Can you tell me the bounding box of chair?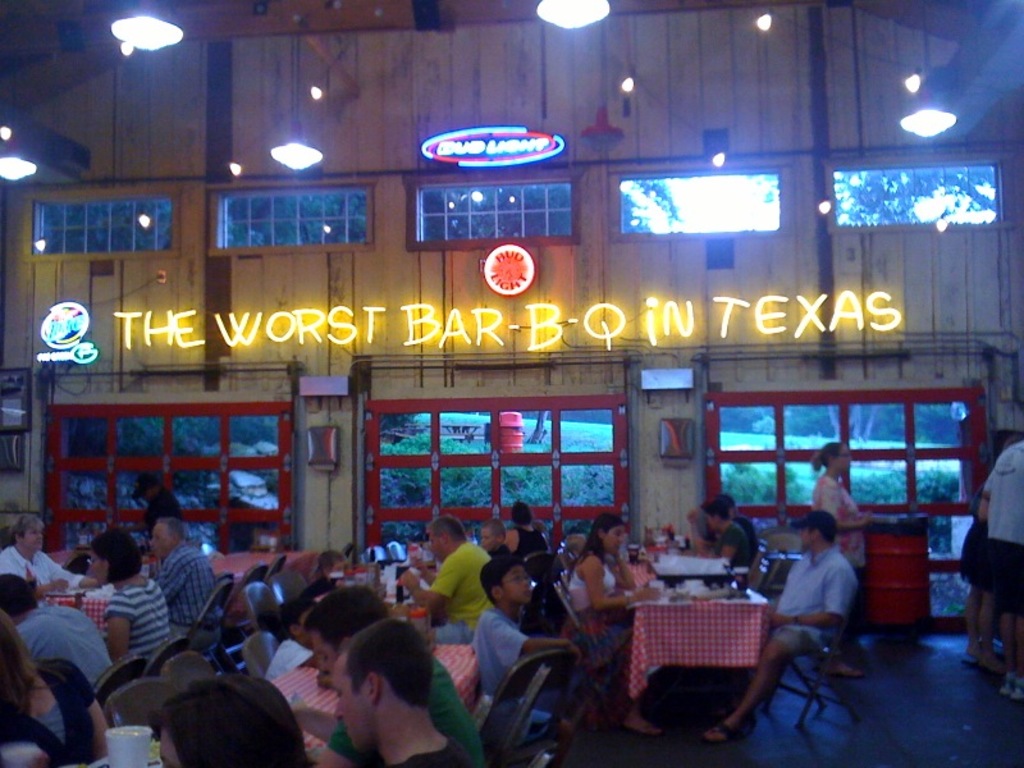
516/549/552/591.
